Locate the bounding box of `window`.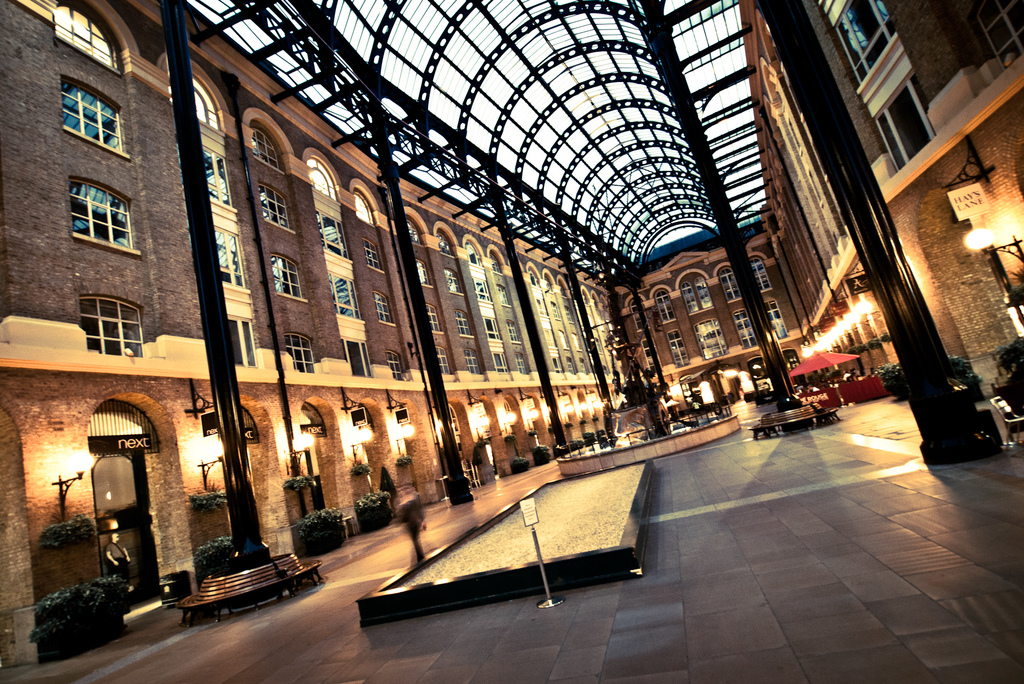
Bounding box: left=312, top=214, right=349, bottom=257.
